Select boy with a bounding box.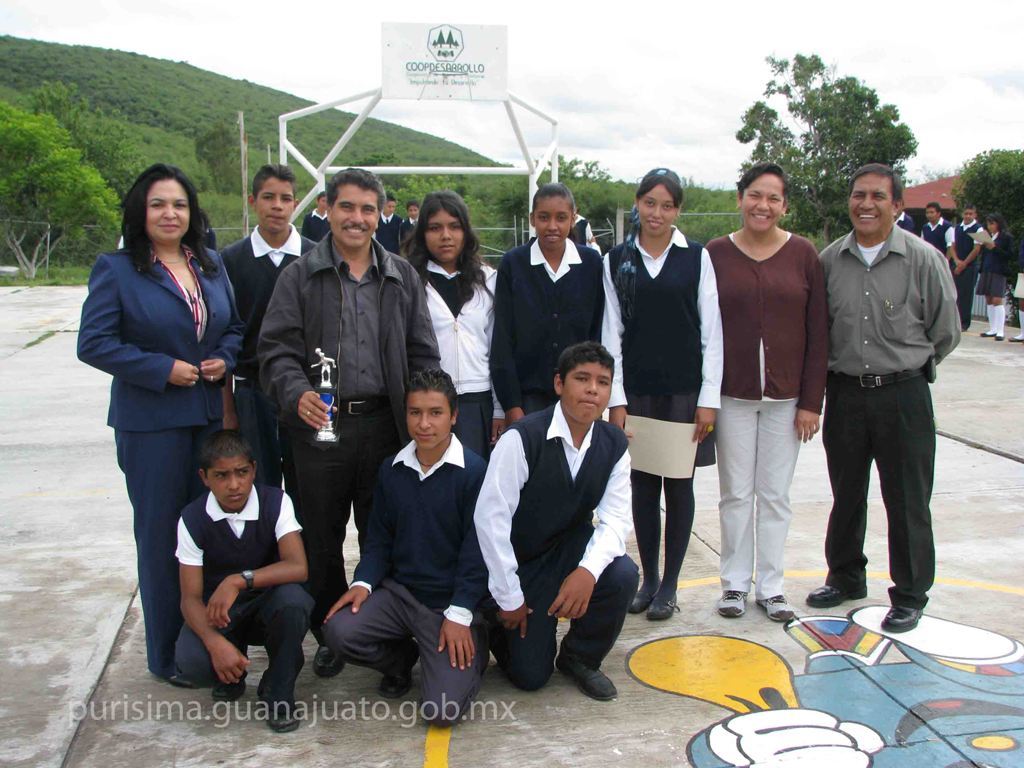
l=171, t=431, r=330, b=730.
